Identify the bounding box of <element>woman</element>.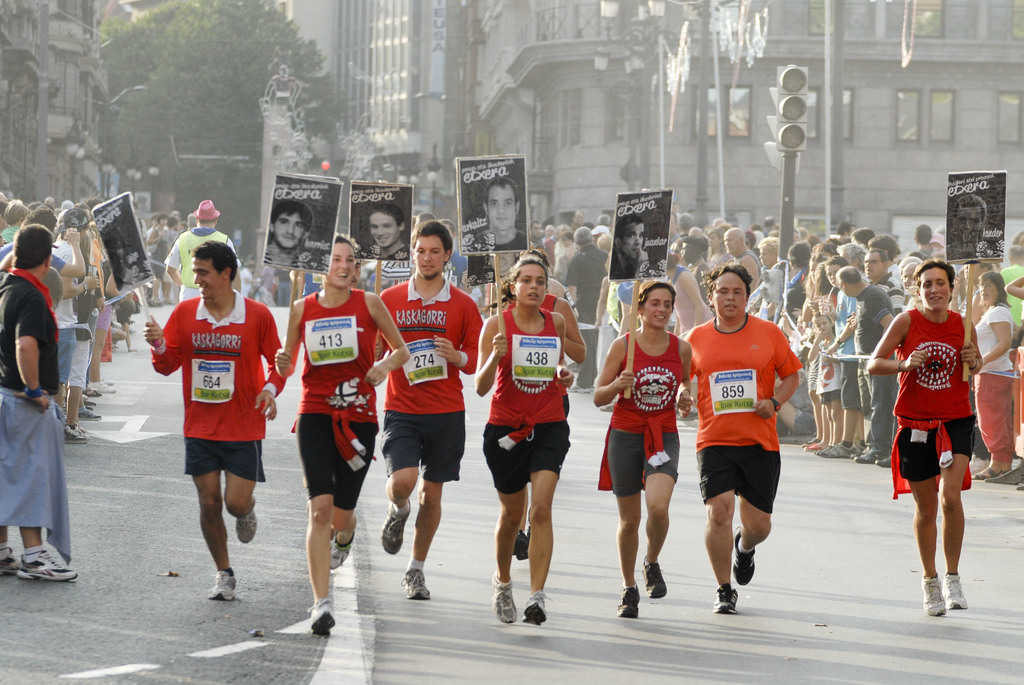
(x1=0, y1=203, x2=29, y2=244).
